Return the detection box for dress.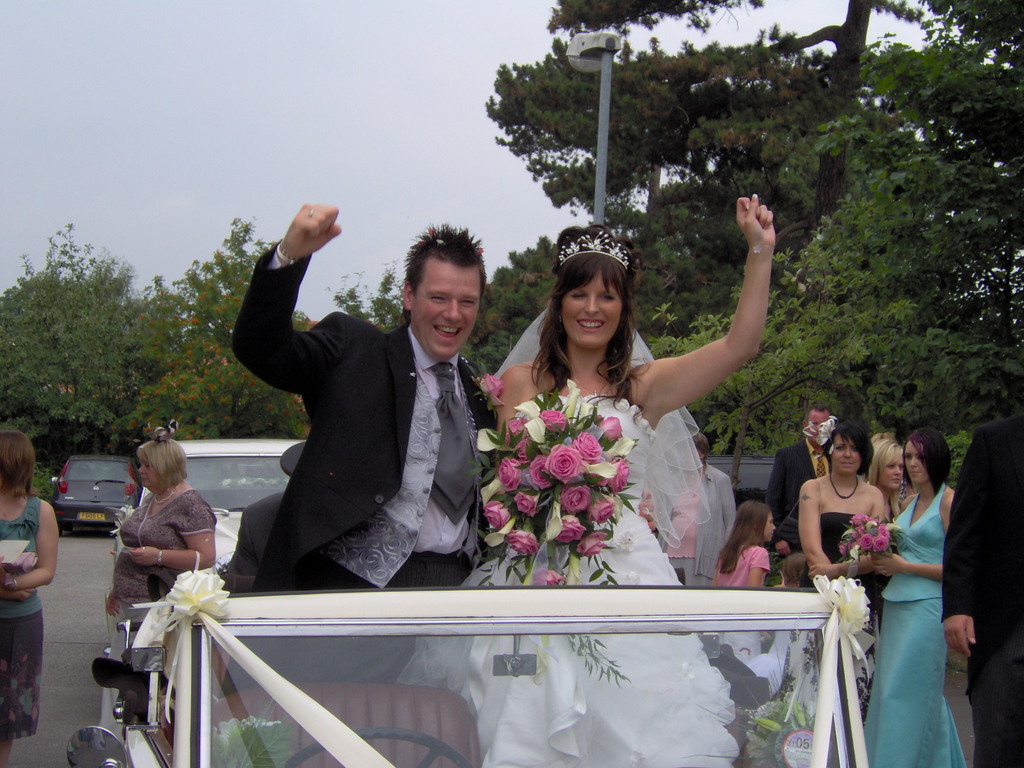
(797,512,882,739).
